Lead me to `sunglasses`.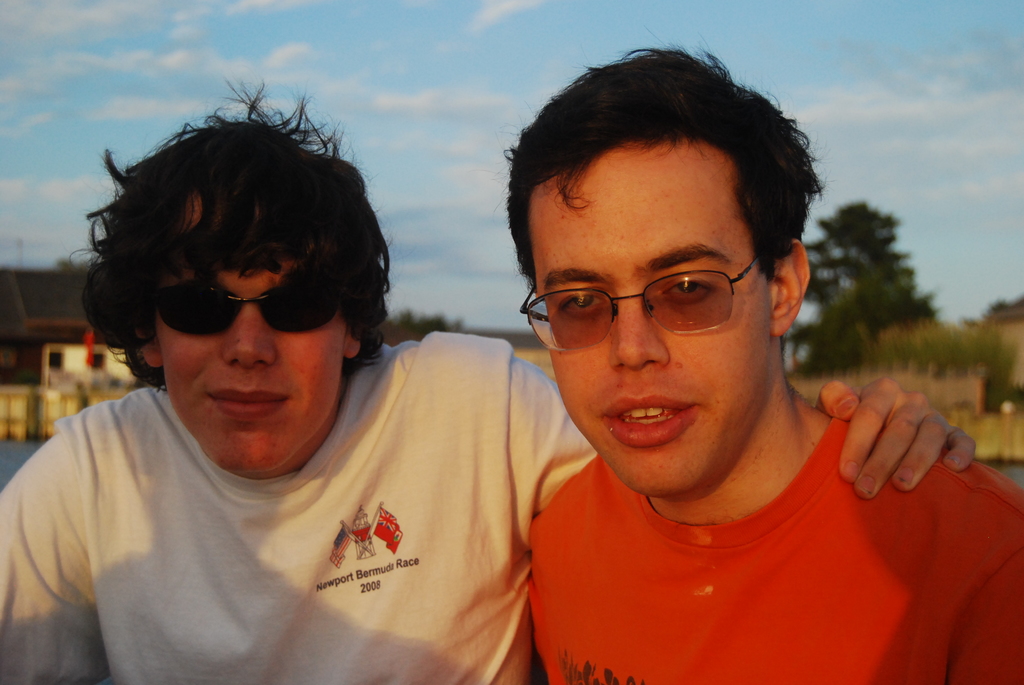
Lead to x1=516, y1=252, x2=760, y2=352.
